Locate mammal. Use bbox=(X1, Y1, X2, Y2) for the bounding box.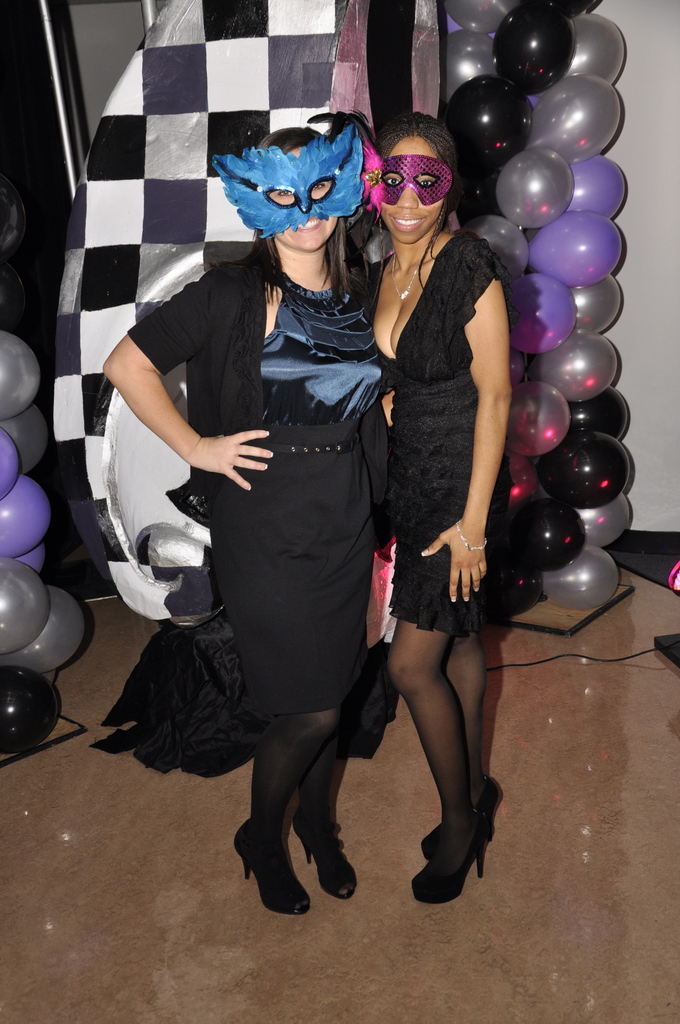
bbox=(363, 109, 517, 908).
